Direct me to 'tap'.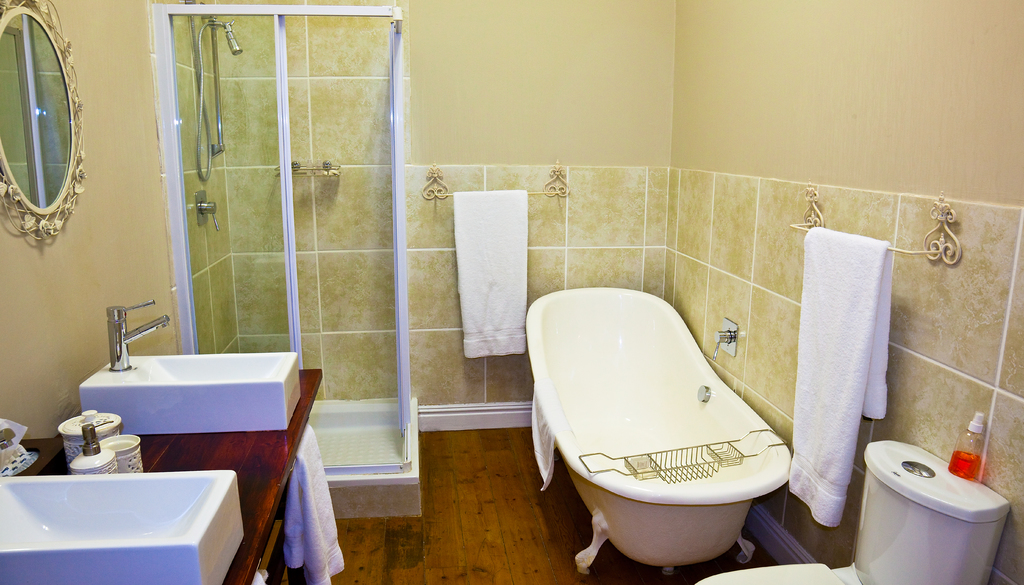
Direction: bbox(108, 297, 172, 368).
